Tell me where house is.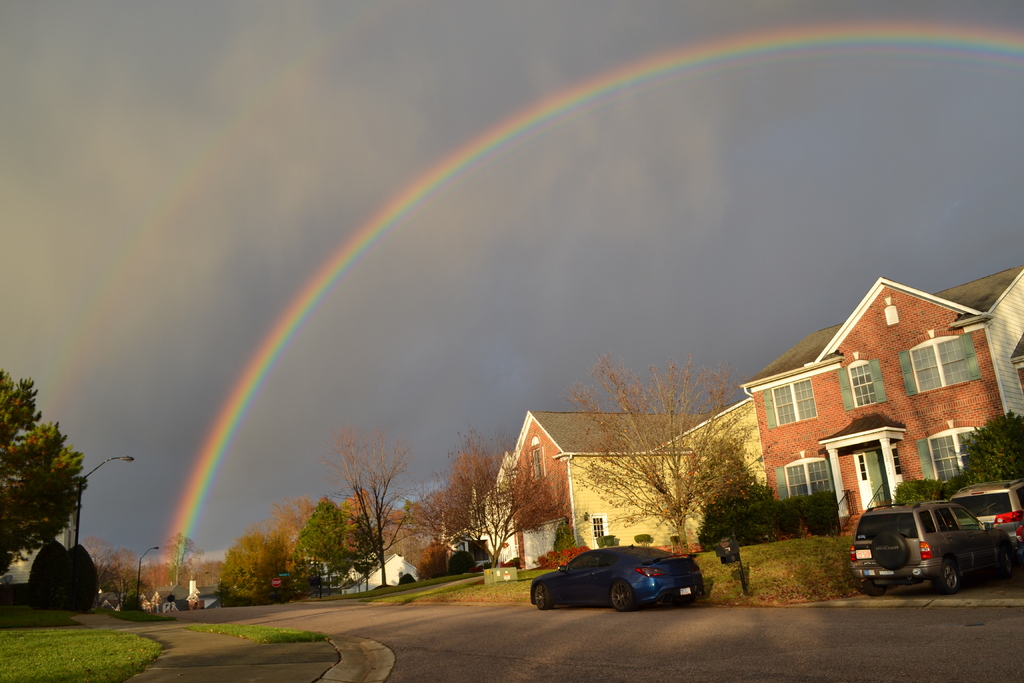
house is at Rect(0, 514, 76, 606).
